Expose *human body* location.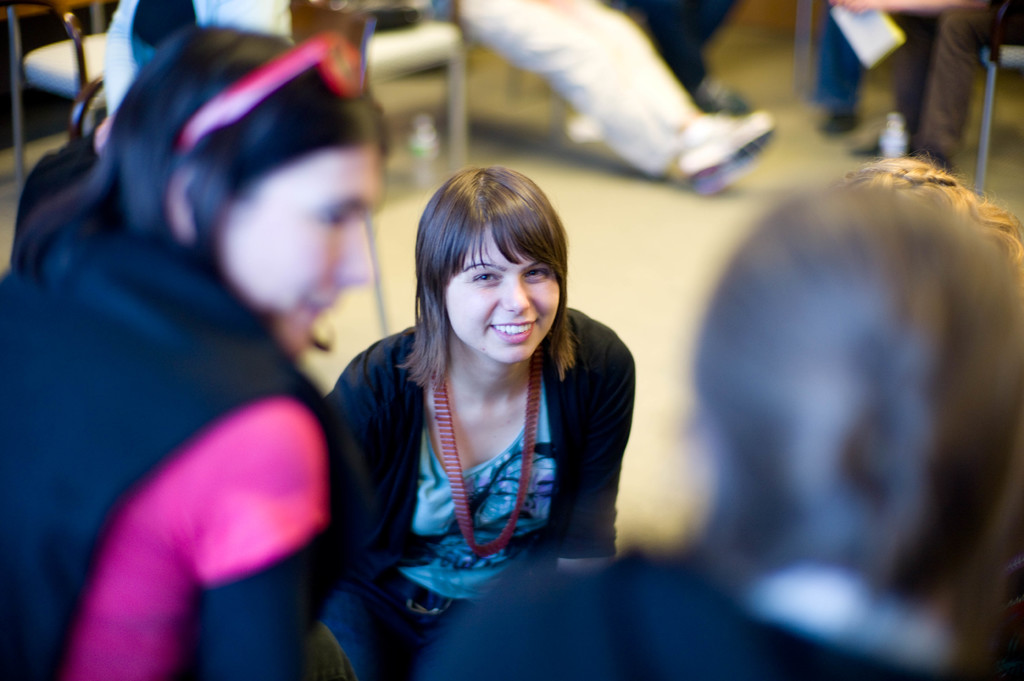
Exposed at <region>380, 156, 1023, 680</region>.
